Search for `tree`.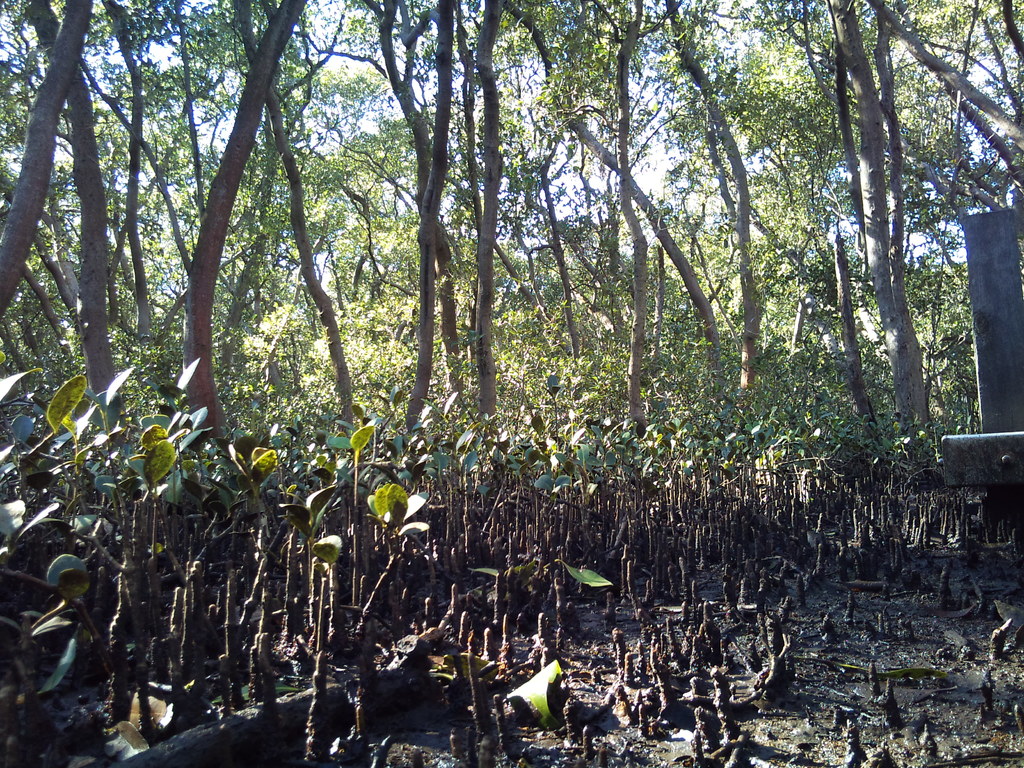
Found at <bbox>499, 0, 810, 490</bbox>.
